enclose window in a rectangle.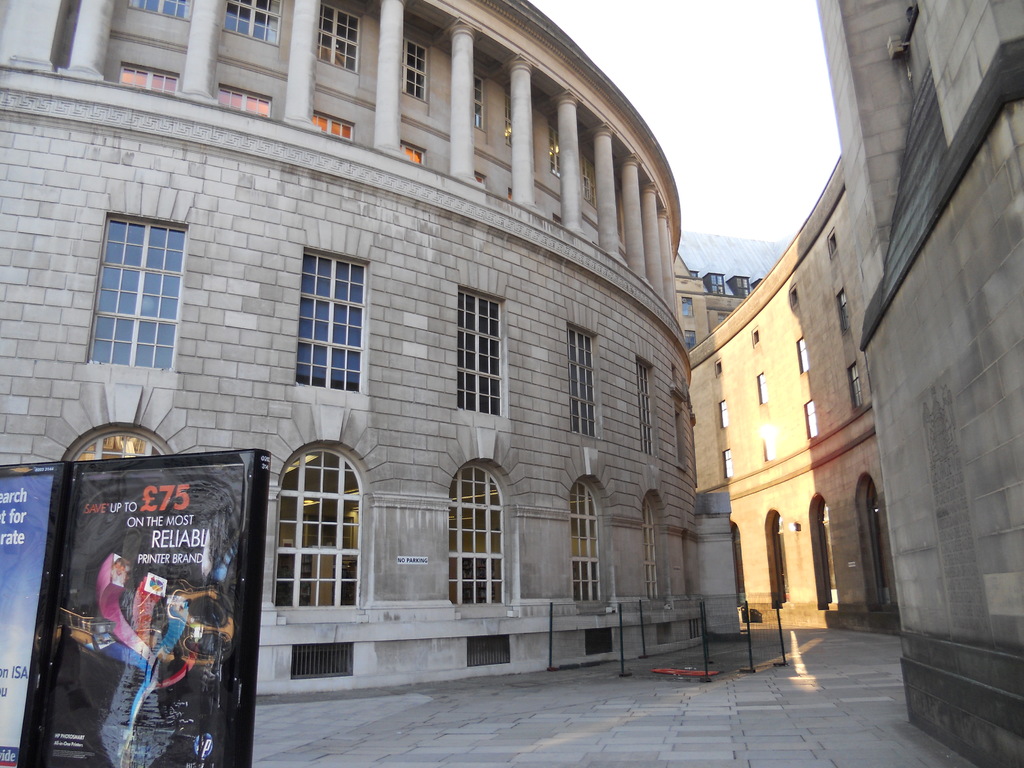
<box>584,158,599,207</box>.
